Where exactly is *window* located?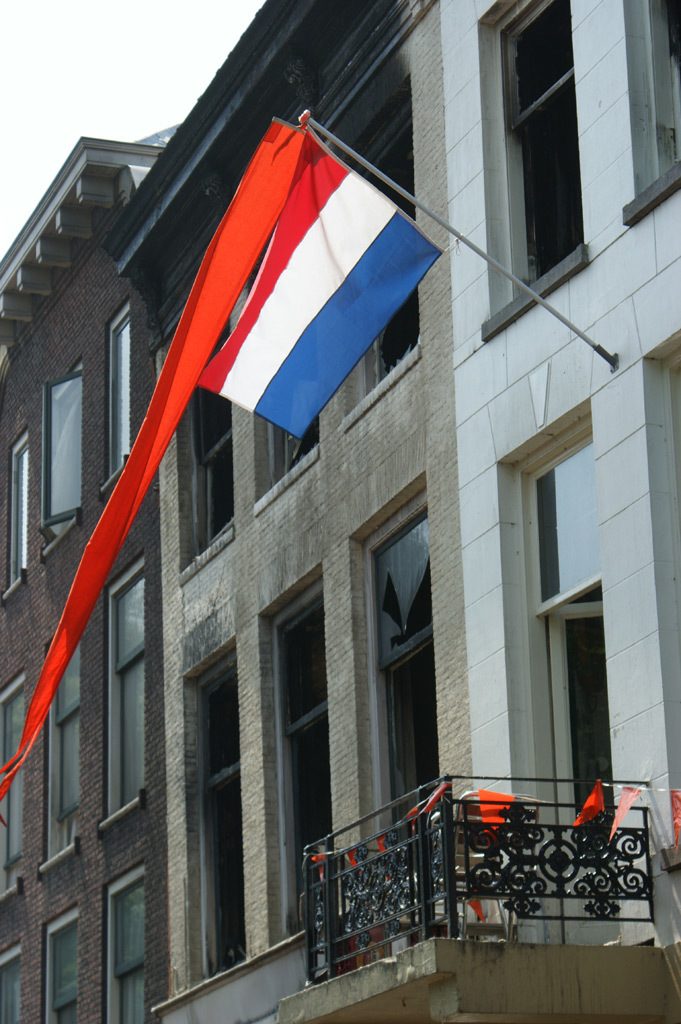
Its bounding box is BBox(175, 400, 233, 582).
